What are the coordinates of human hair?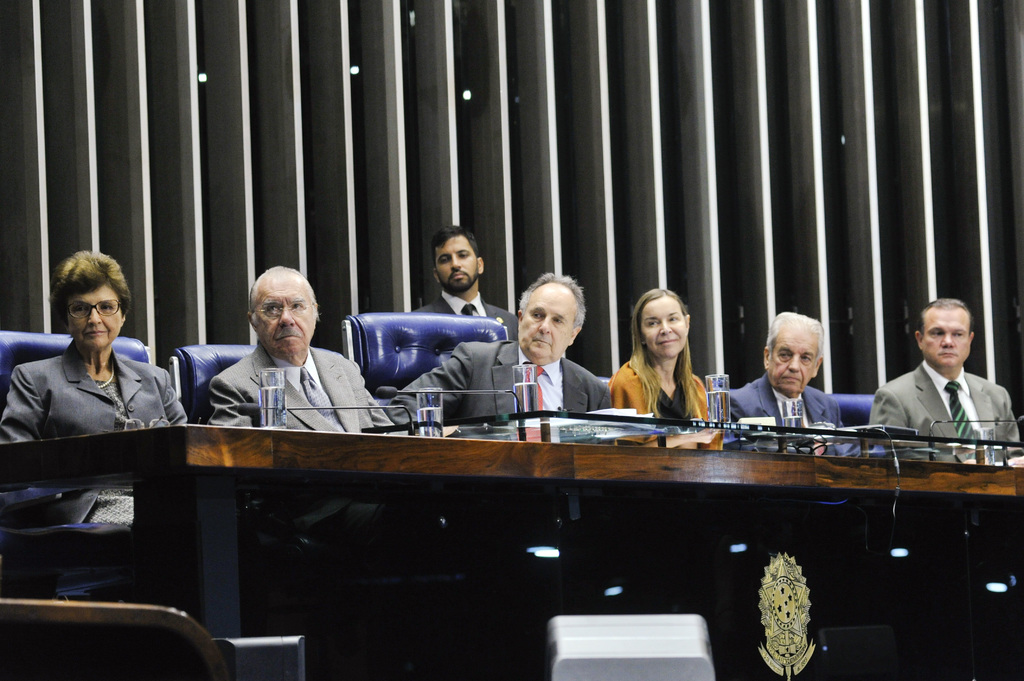
select_region(762, 312, 823, 372).
